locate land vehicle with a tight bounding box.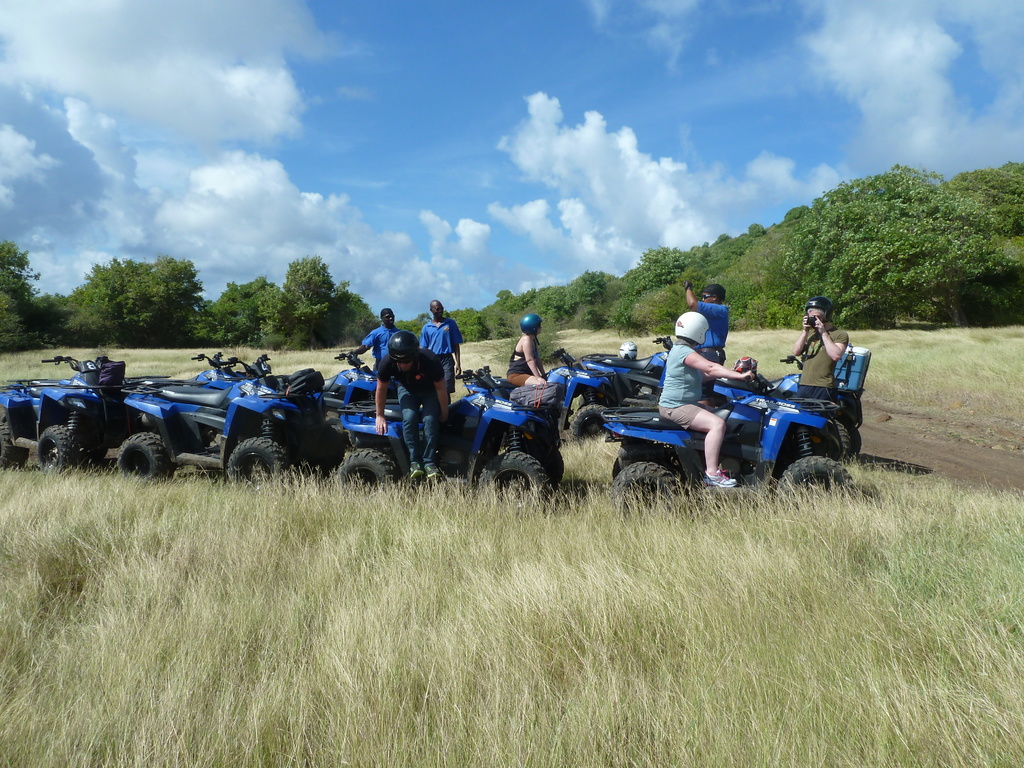
(578,334,673,396).
